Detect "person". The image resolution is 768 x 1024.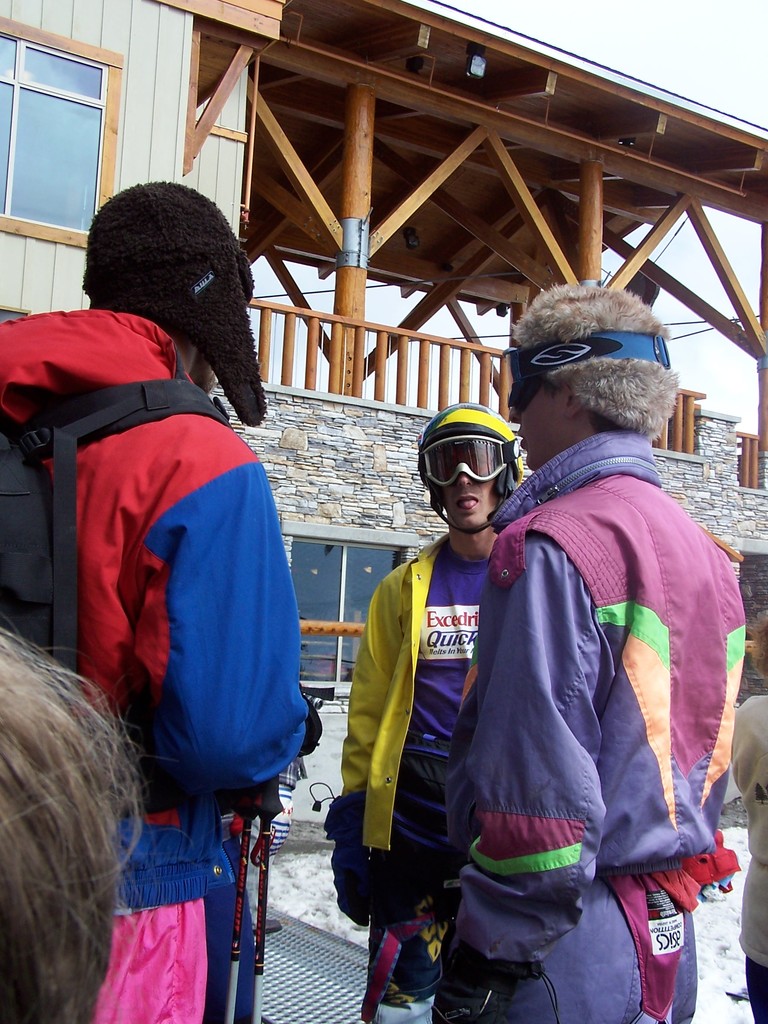
0, 181, 308, 1023.
